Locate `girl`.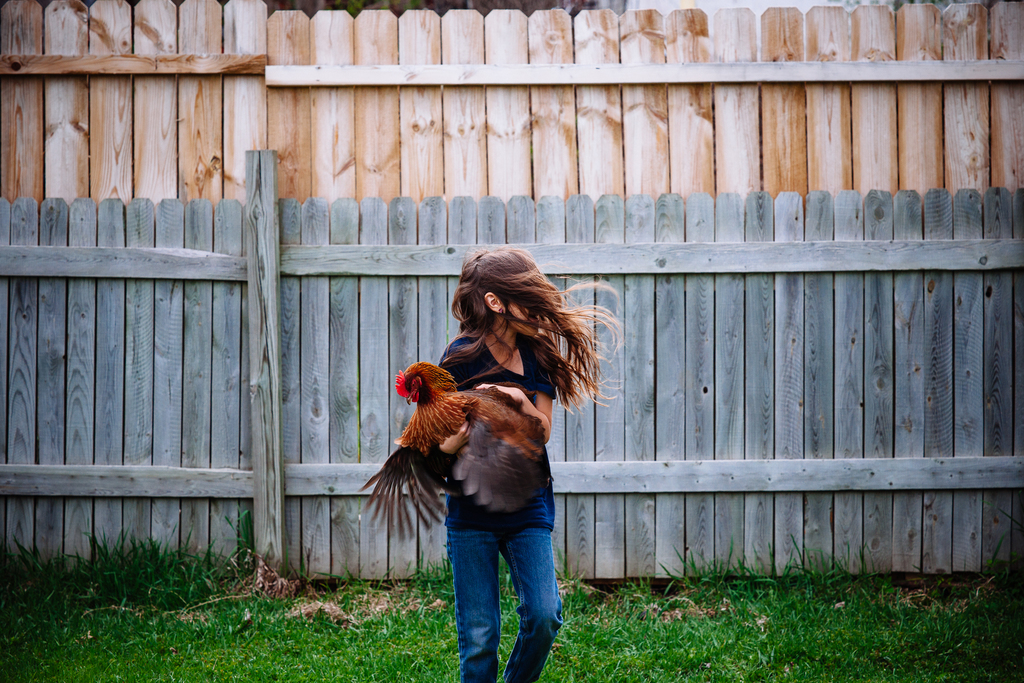
Bounding box: x1=435 y1=247 x2=620 y2=682.
